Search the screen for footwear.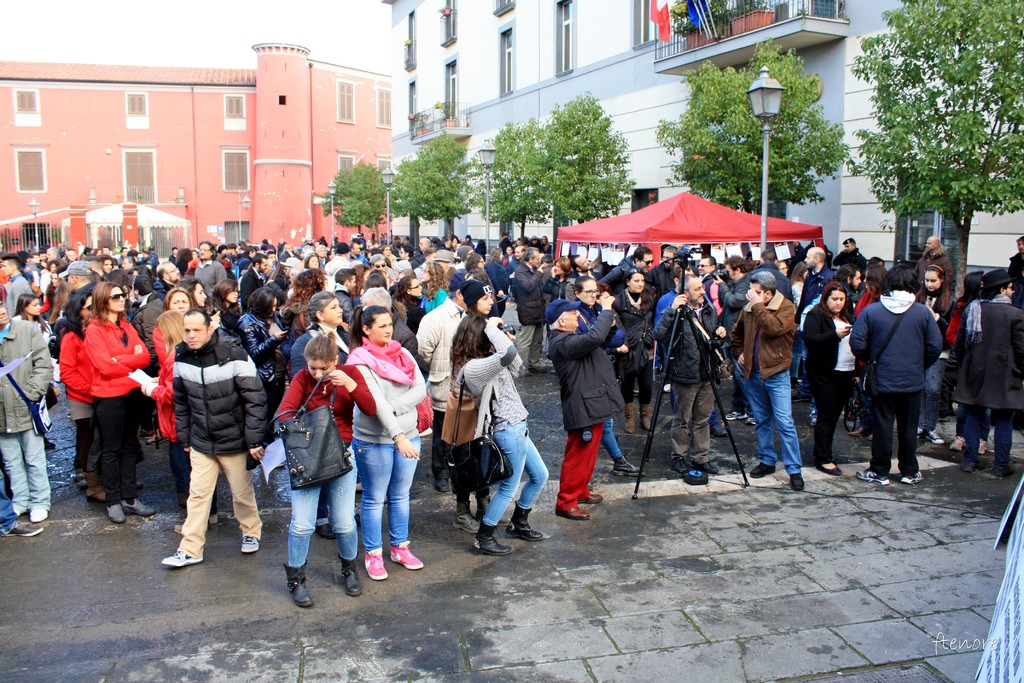
Found at (579, 481, 605, 504).
